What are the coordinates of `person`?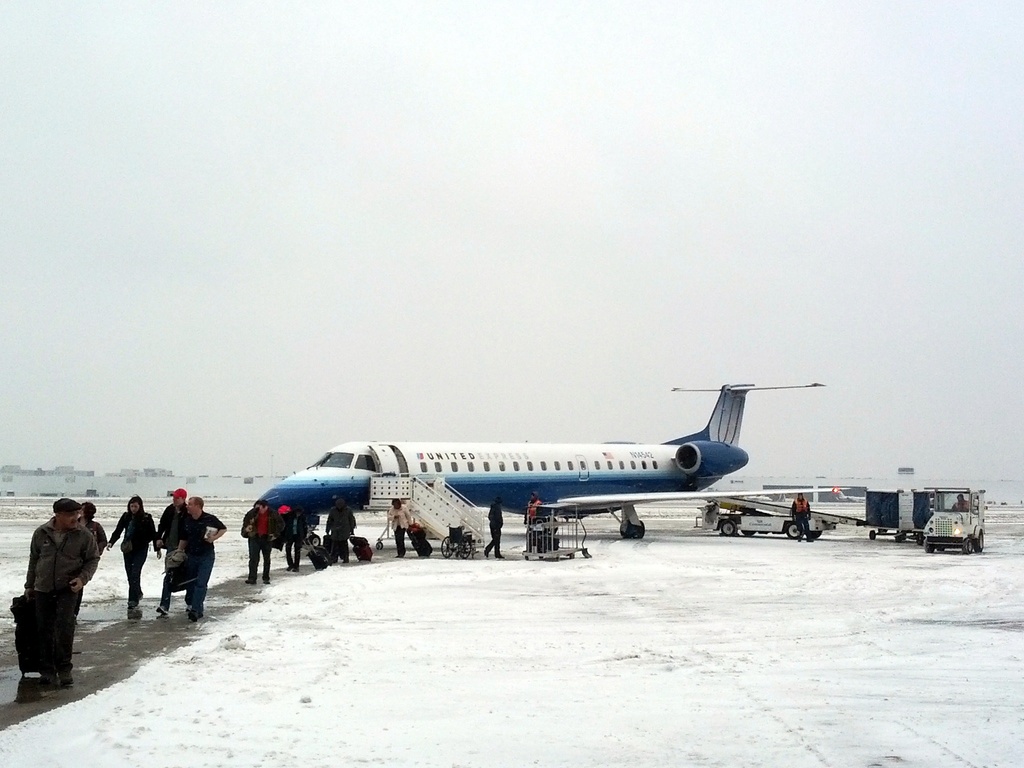
{"left": 182, "top": 498, "right": 227, "bottom": 620}.
